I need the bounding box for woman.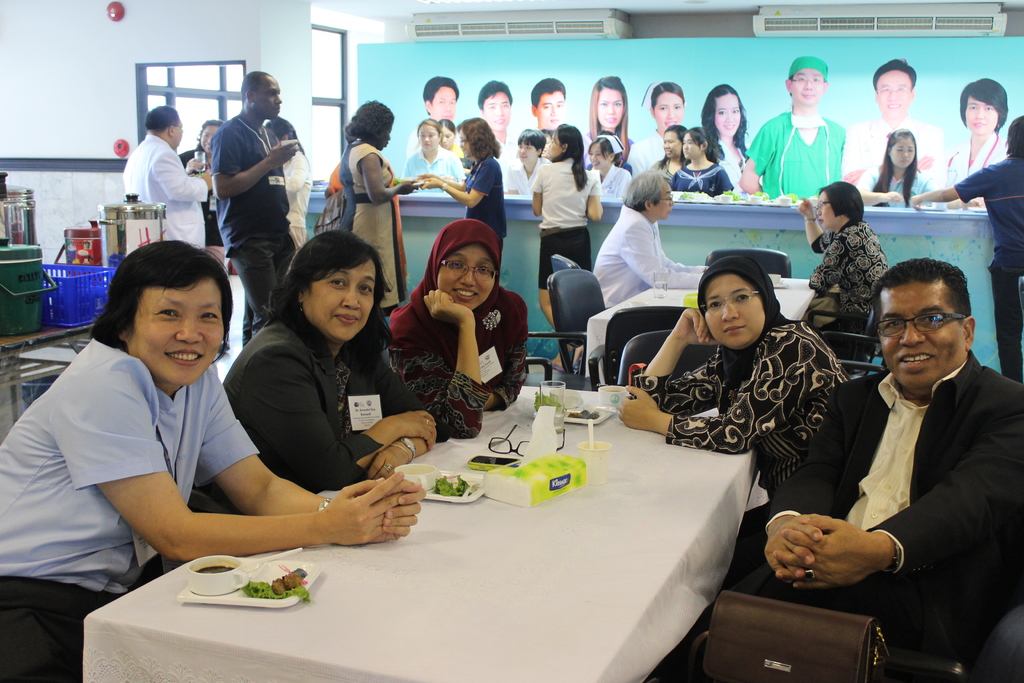
Here it is: (853,127,934,207).
